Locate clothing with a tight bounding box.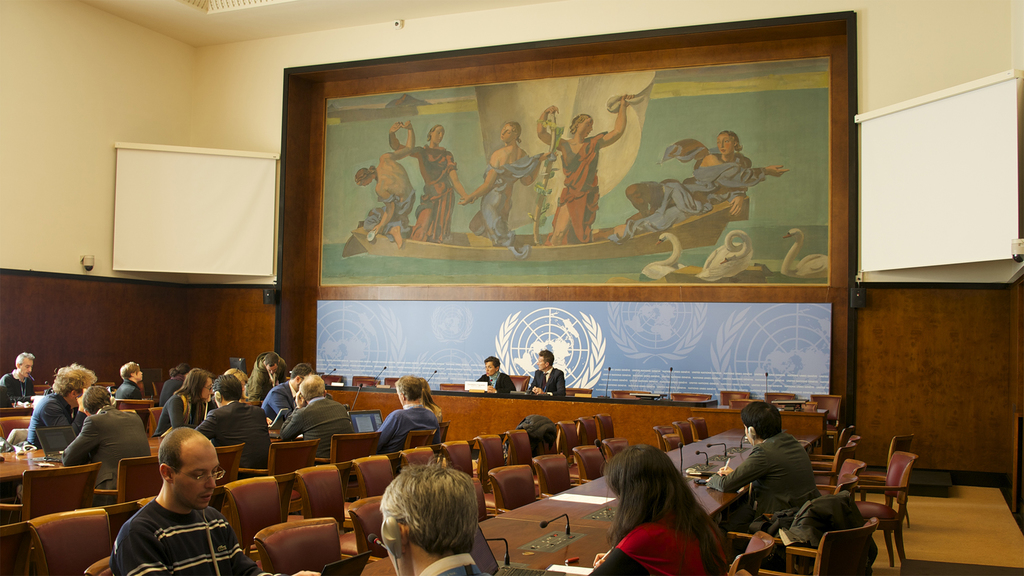
box=[106, 489, 237, 566].
